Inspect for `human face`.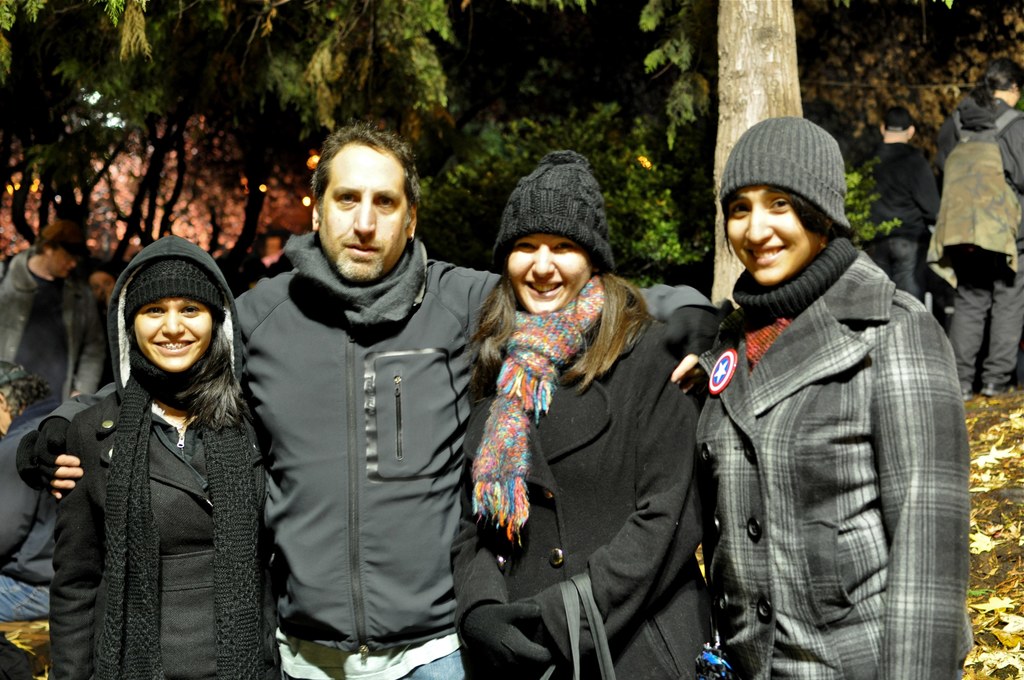
Inspection: x1=315, y1=143, x2=404, y2=277.
